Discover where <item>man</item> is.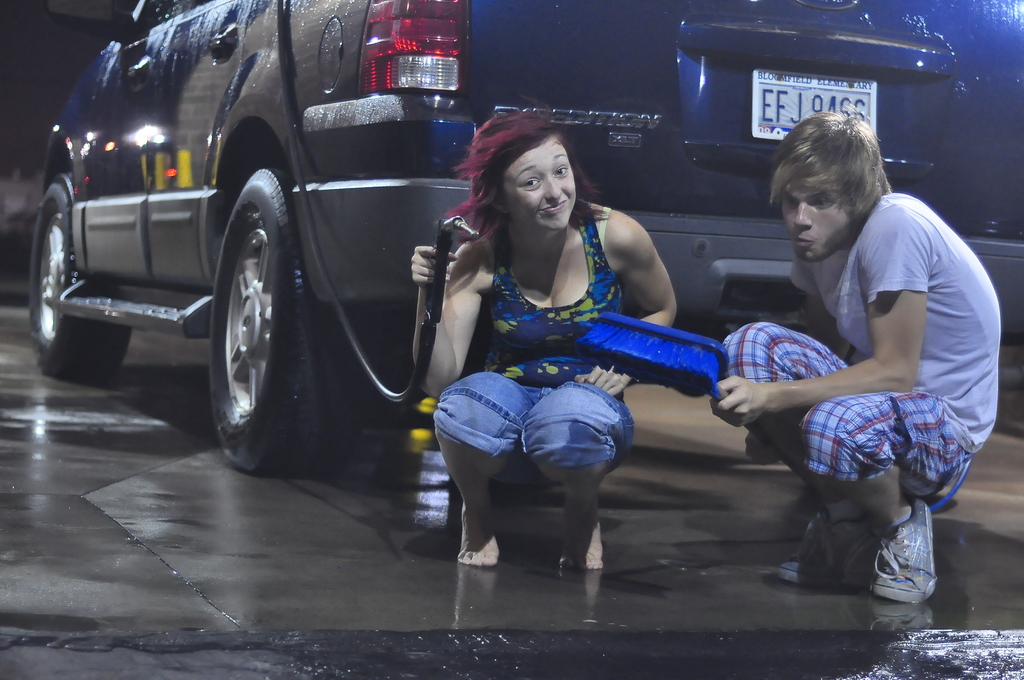
Discovered at {"left": 726, "top": 118, "right": 998, "bottom": 604}.
